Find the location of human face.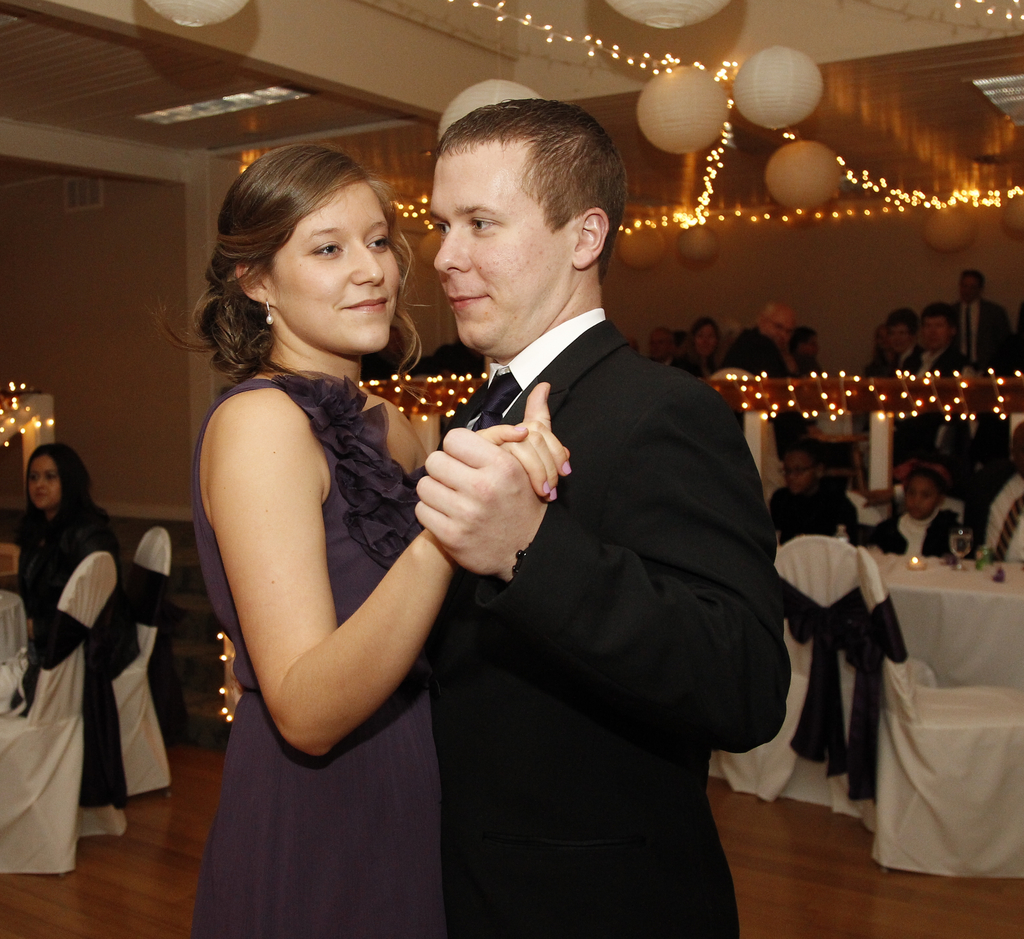
Location: (x1=26, y1=454, x2=58, y2=509).
